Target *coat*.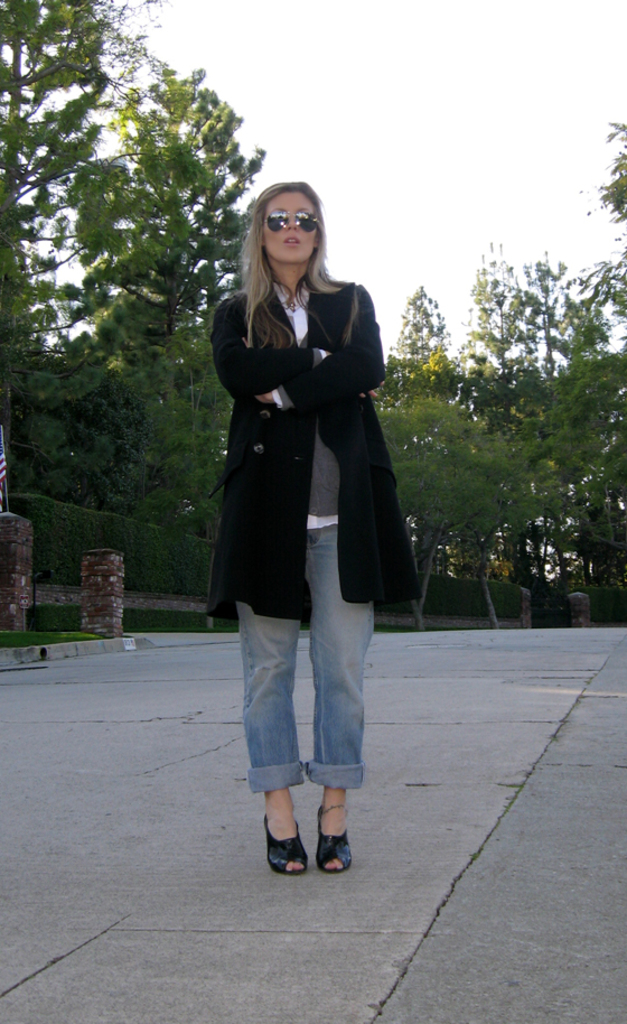
Target region: [197,274,417,609].
